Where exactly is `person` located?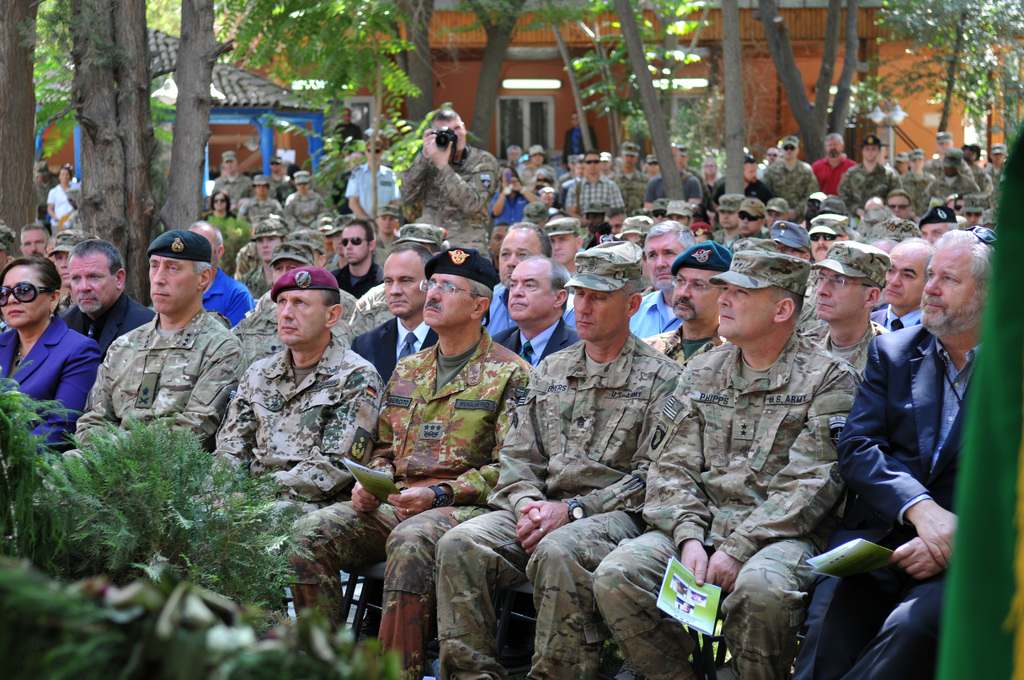
Its bounding box is (440,245,683,679).
